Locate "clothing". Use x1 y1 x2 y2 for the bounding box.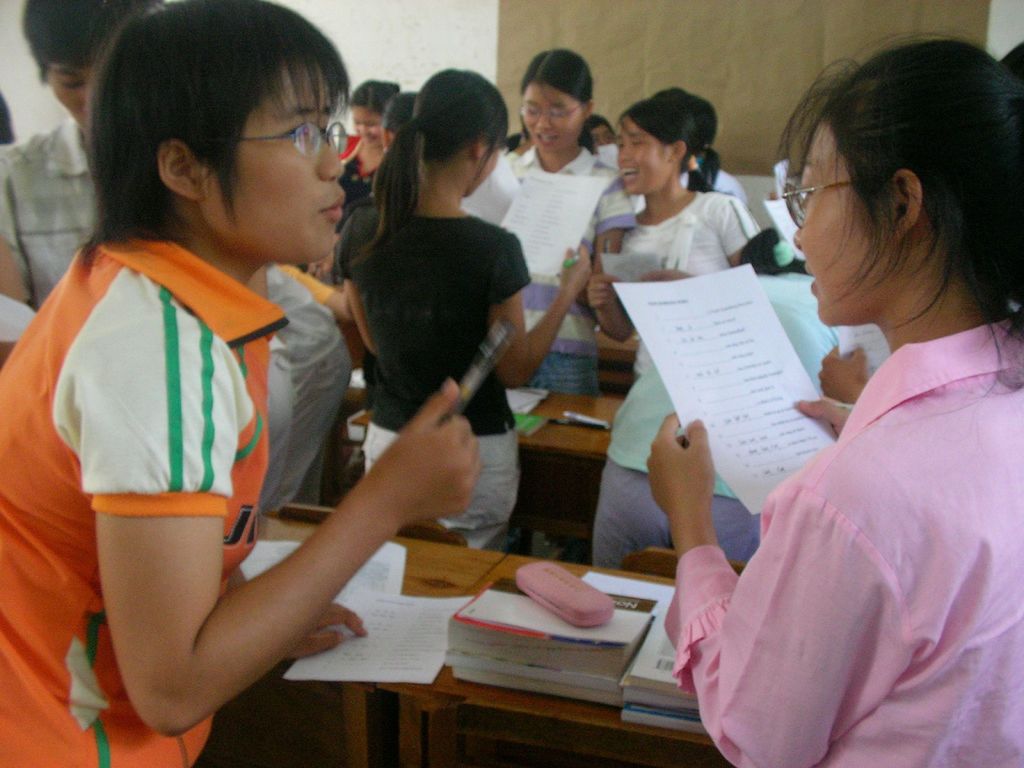
0 122 98 314.
